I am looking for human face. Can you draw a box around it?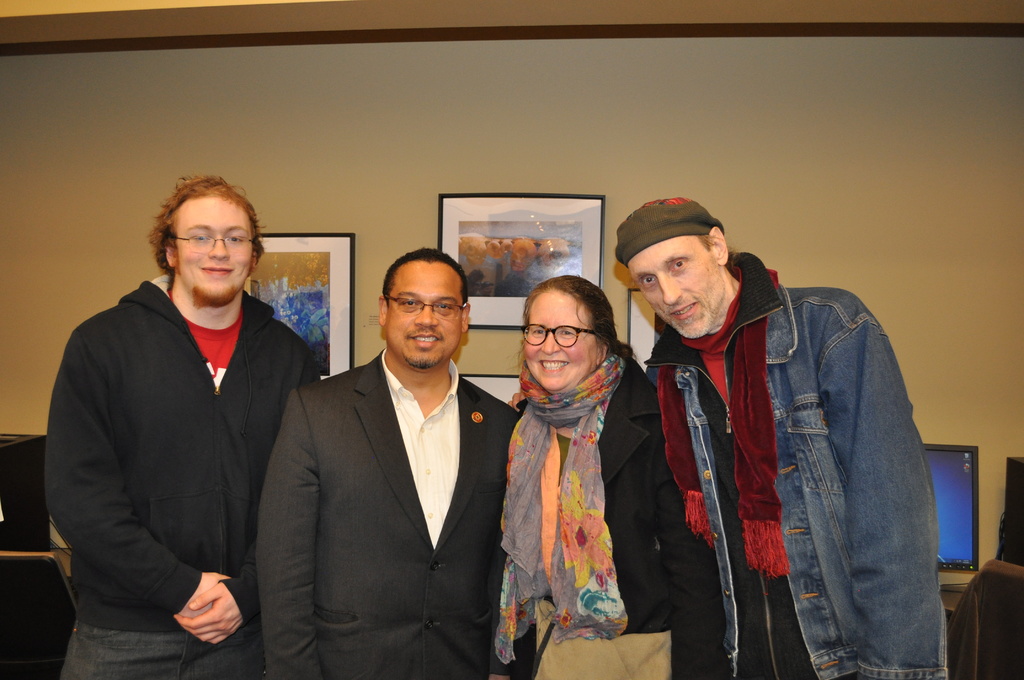
Sure, the bounding box is x1=626 y1=239 x2=724 y2=334.
